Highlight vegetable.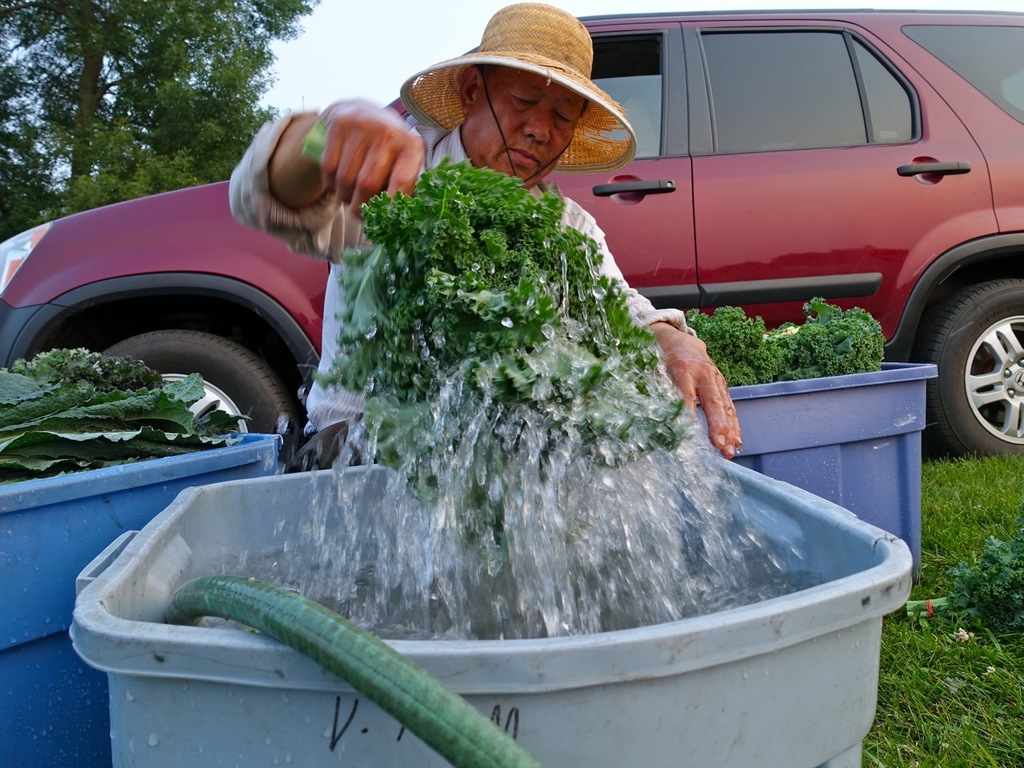
Highlighted region: {"left": 296, "top": 118, "right": 688, "bottom": 561}.
